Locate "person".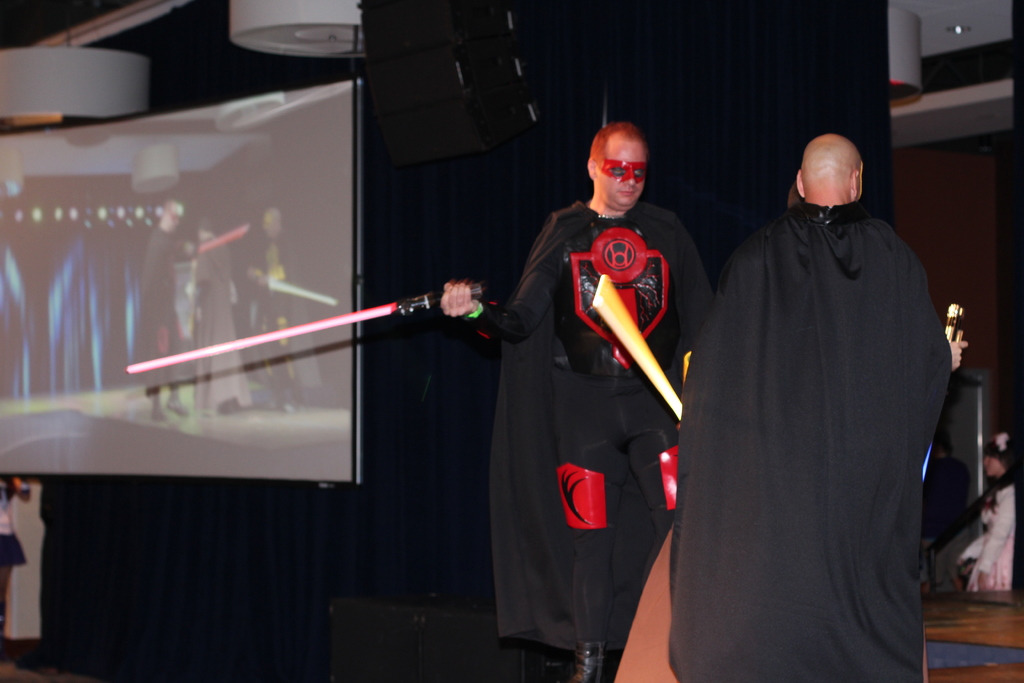
Bounding box: 676 125 964 682.
